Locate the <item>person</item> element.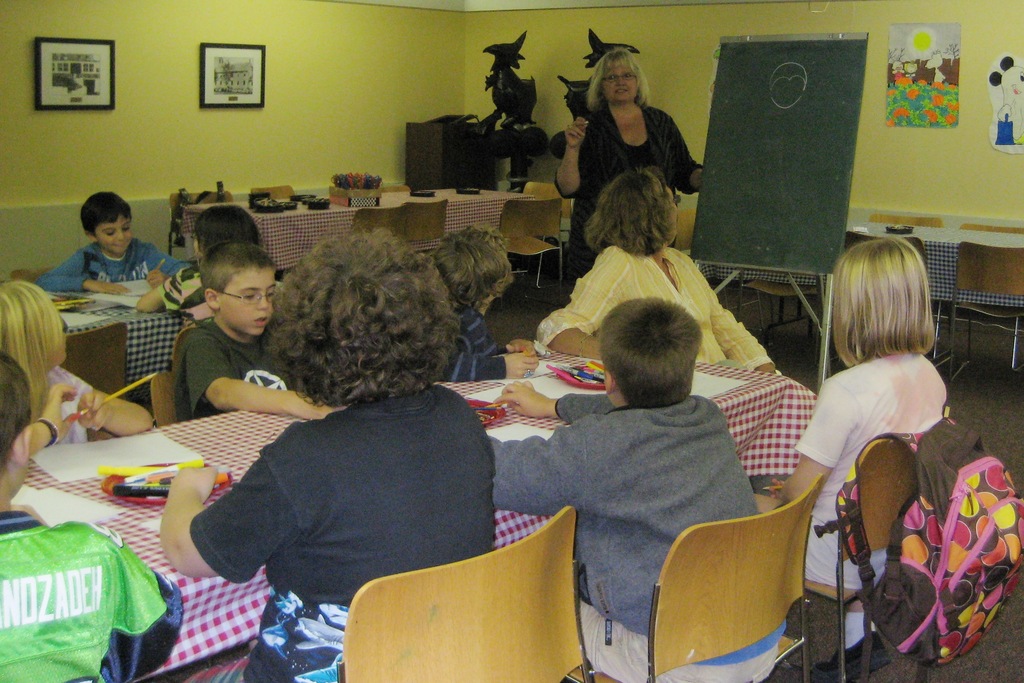
Element bbox: (1001, 53, 1023, 147).
